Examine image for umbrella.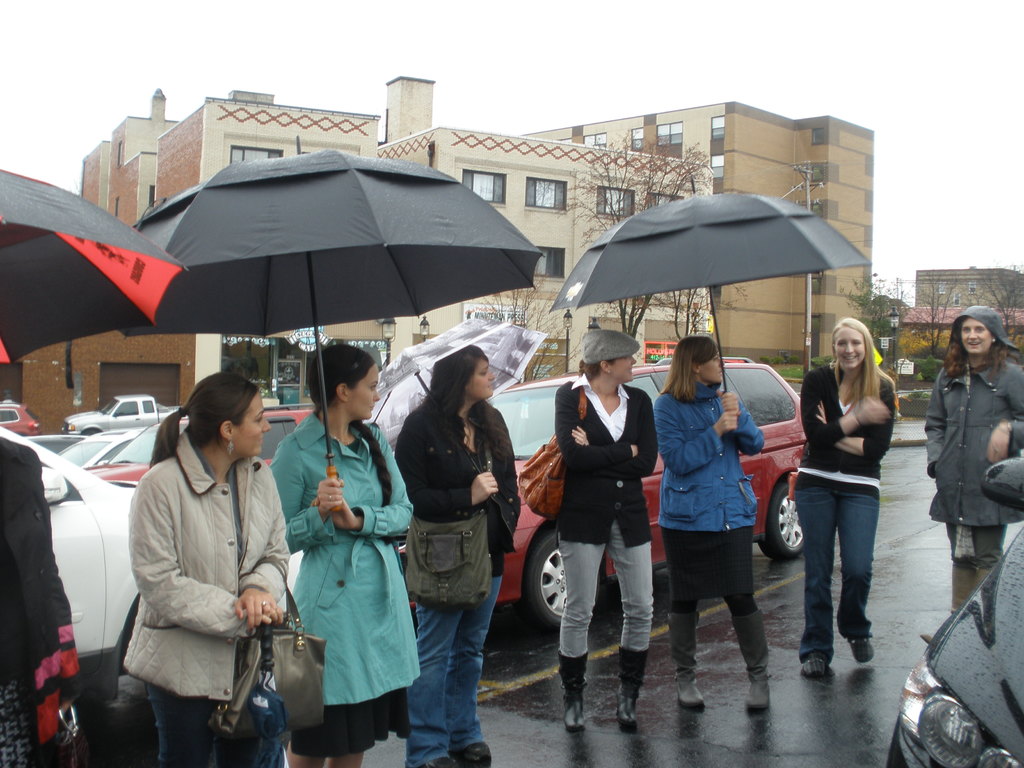
Examination result: 0 164 188 387.
